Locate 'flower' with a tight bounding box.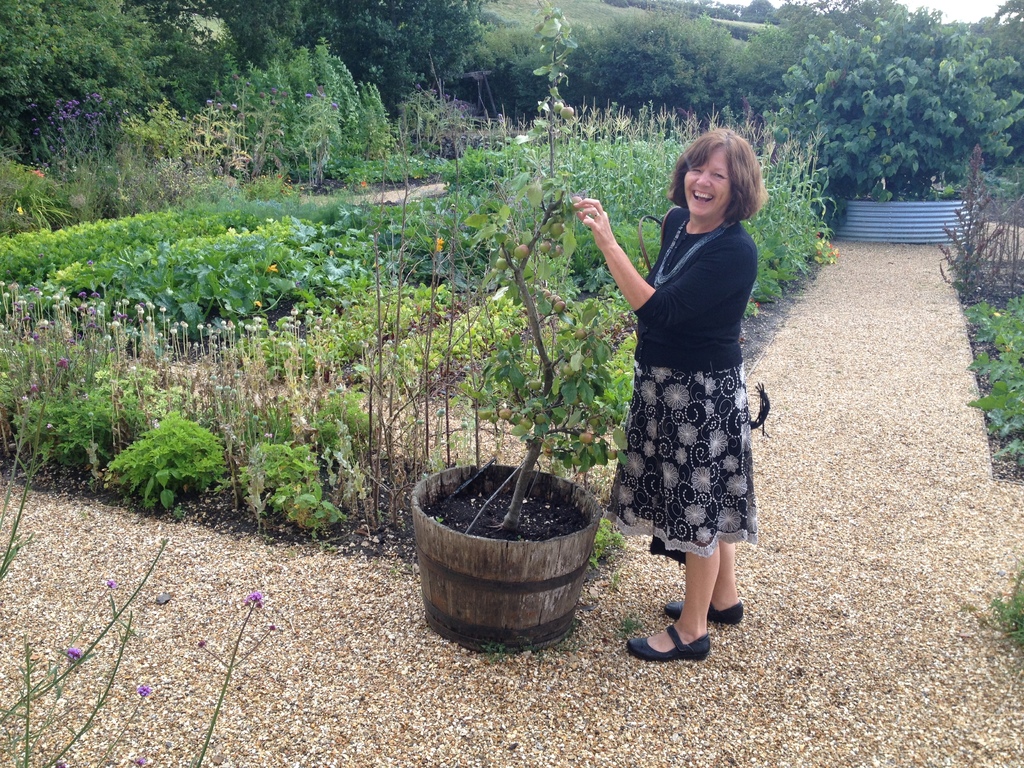
137, 681, 151, 698.
